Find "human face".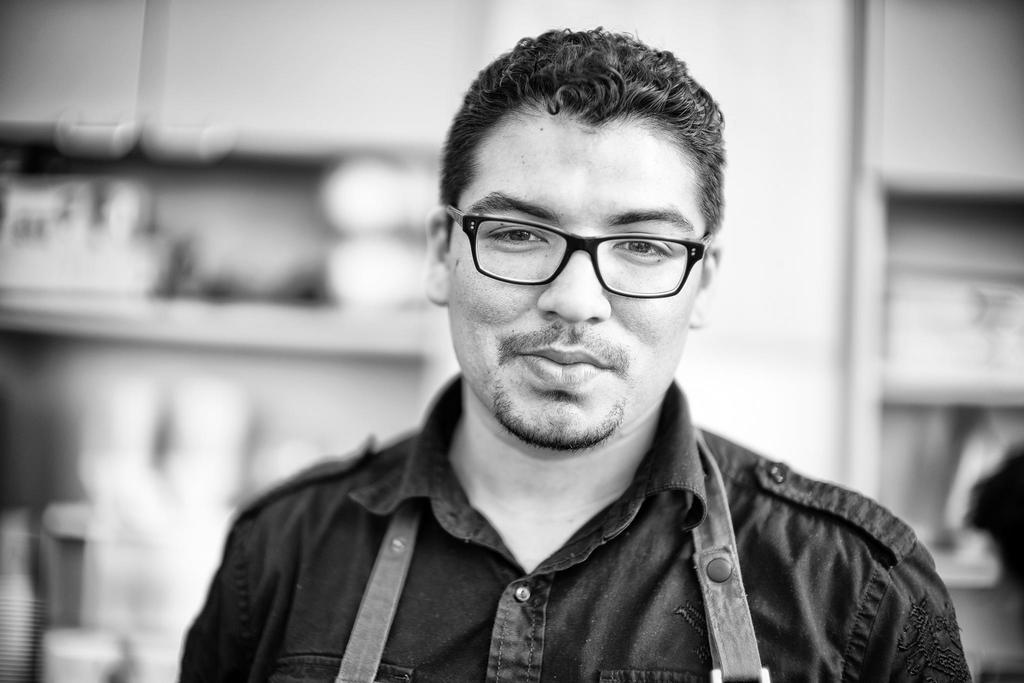
(442,105,687,452).
